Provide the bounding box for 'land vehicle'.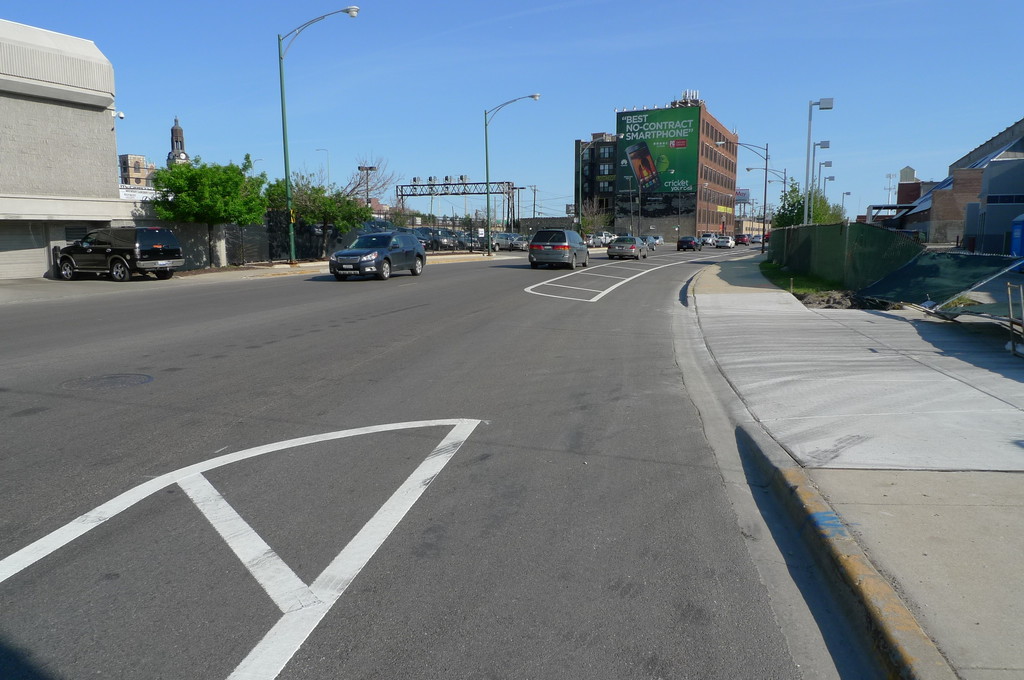
left=529, top=227, right=588, bottom=268.
